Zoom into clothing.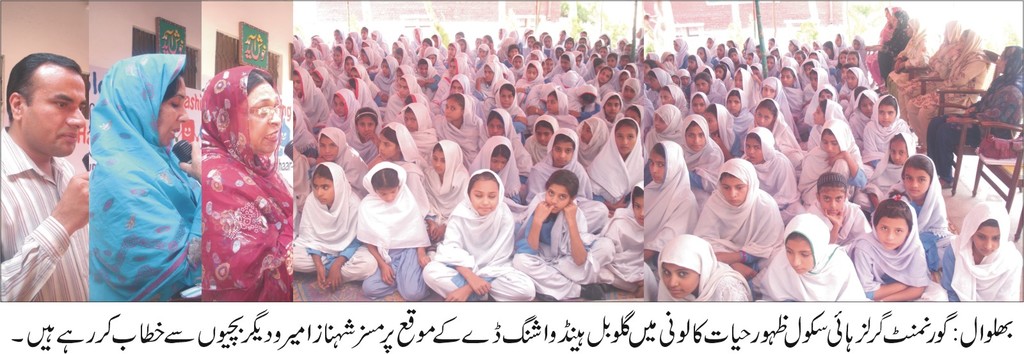
Zoom target: [367, 122, 429, 213].
